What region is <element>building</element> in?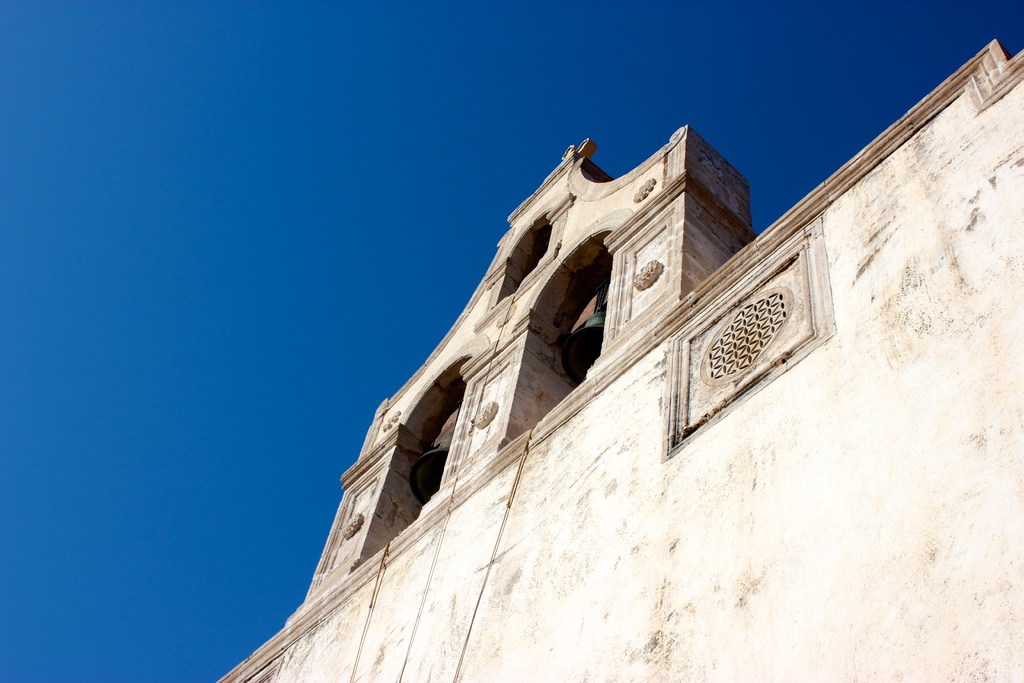
x1=216, y1=40, x2=1023, y2=682.
